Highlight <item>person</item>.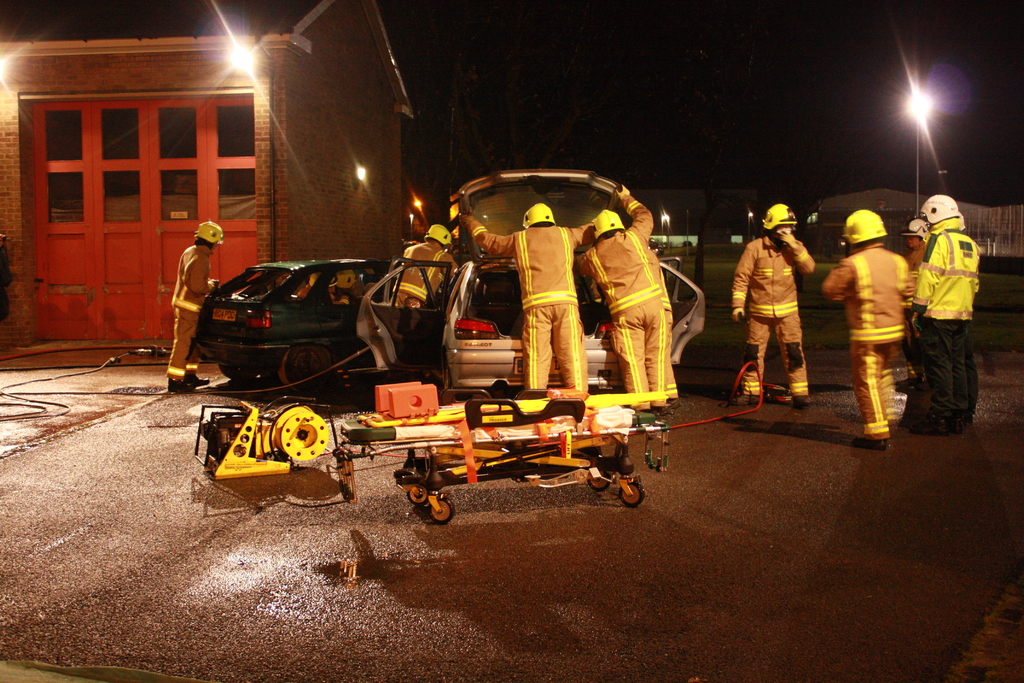
Highlighted region: {"left": 903, "top": 218, "right": 931, "bottom": 395}.
